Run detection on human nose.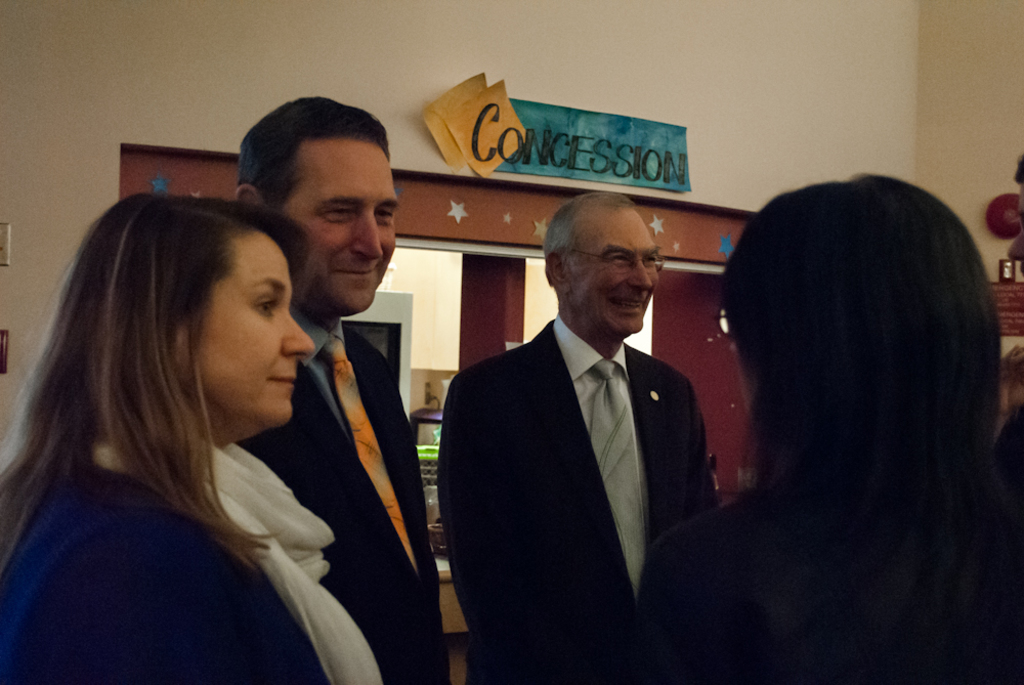
Result: left=626, top=262, right=652, bottom=293.
